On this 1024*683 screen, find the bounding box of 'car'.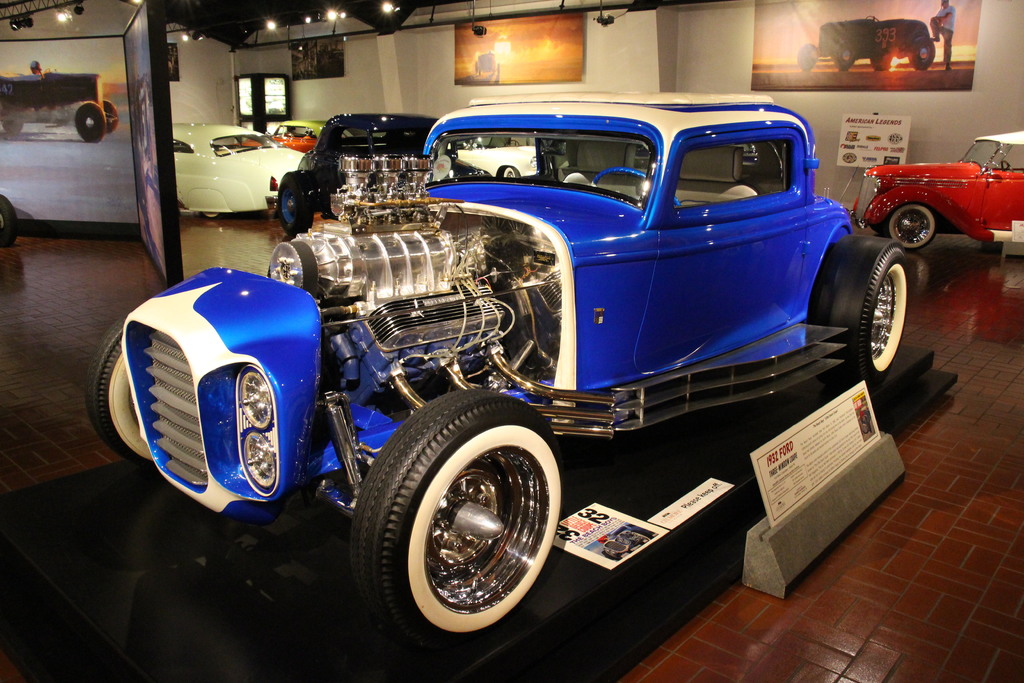
Bounding box: [left=275, top=113, right=490, bottom=236].
